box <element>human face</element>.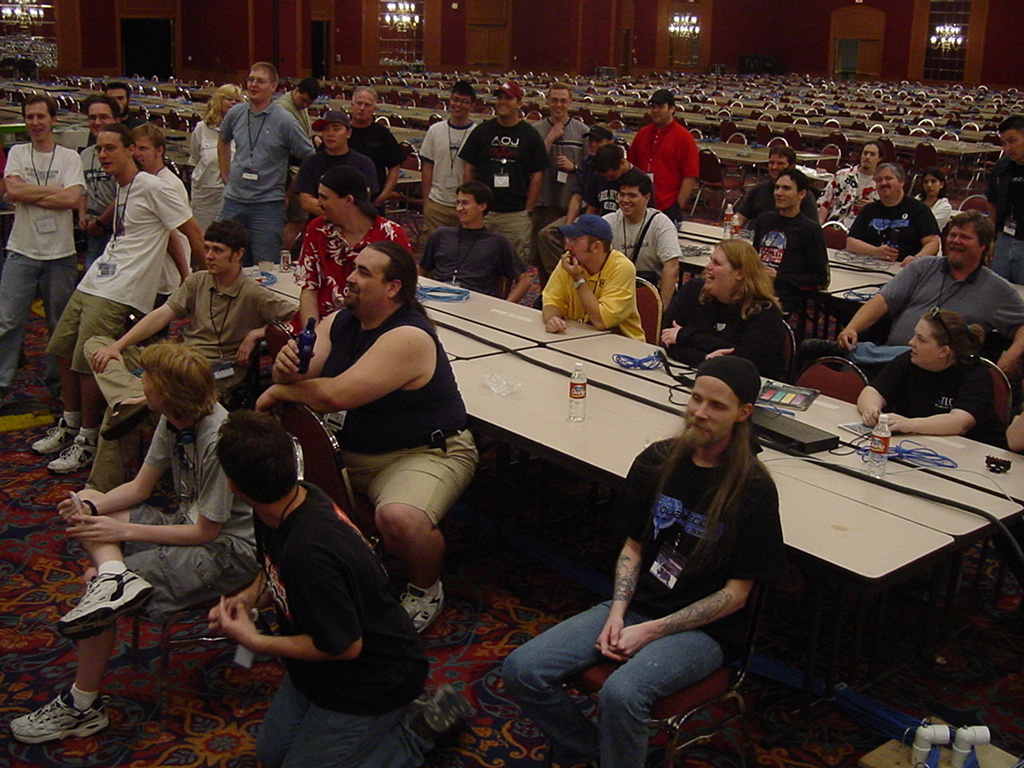
pyautogui.locateOnScreen(1002, 129, 1023, 160).
